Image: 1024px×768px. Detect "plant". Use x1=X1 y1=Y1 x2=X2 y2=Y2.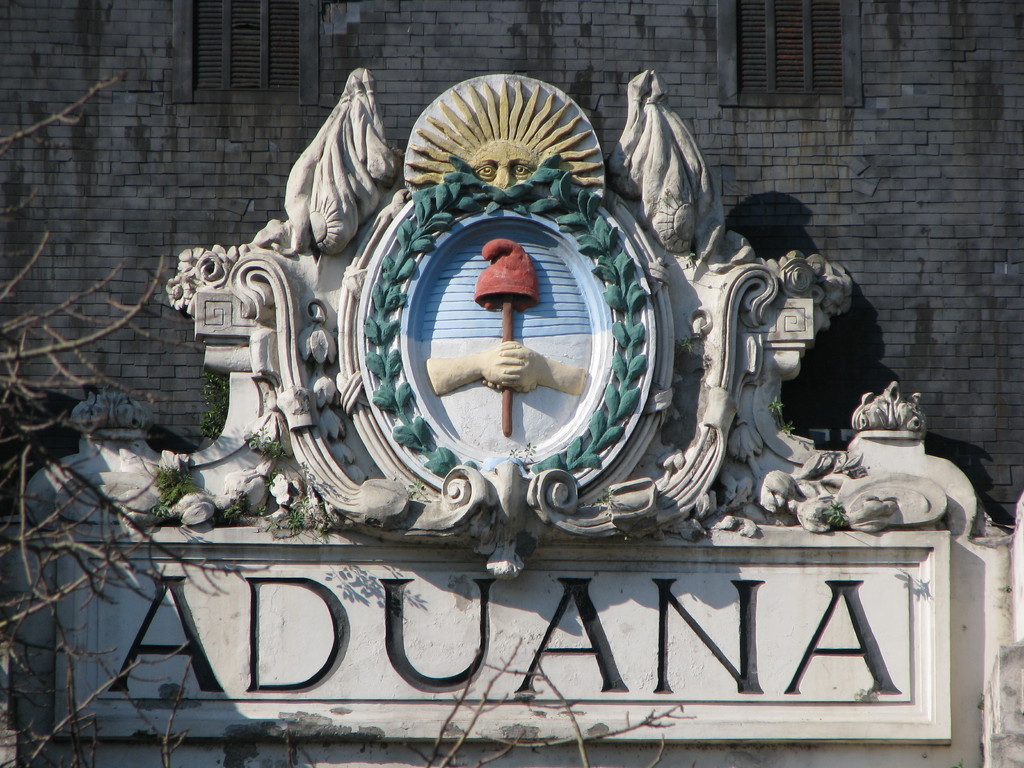
x1=209 y1=462 x2=344 y2=545.
